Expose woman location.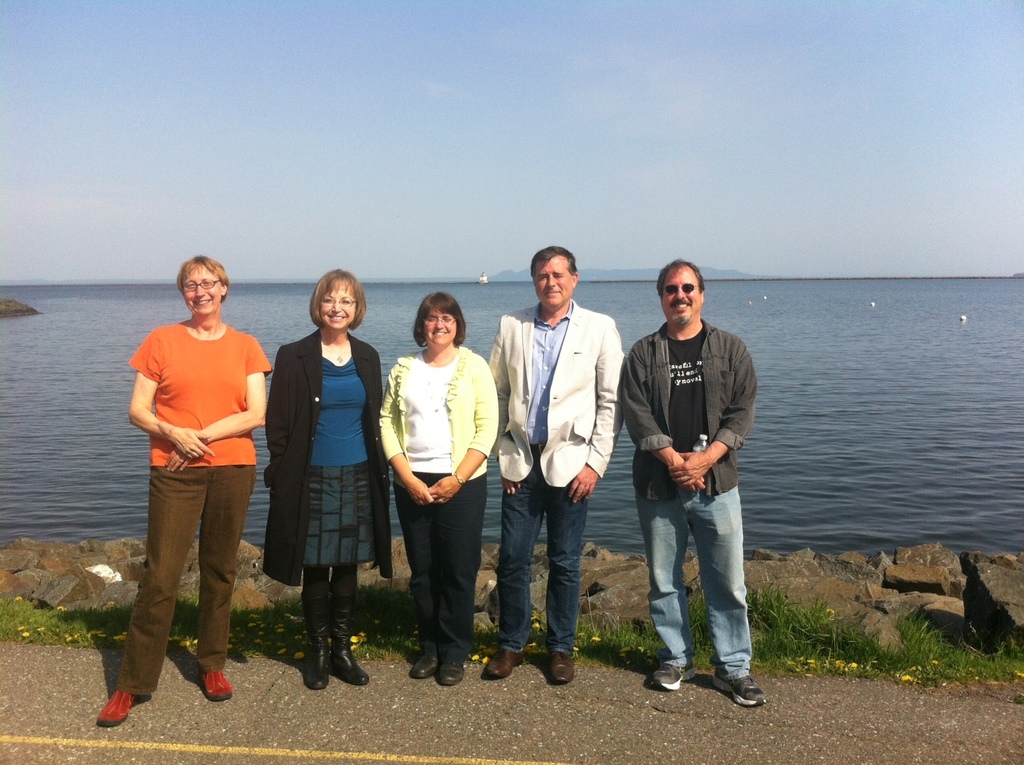
Exposed at pyautogui.locateOnScreen(85, 252, 277, 725).
